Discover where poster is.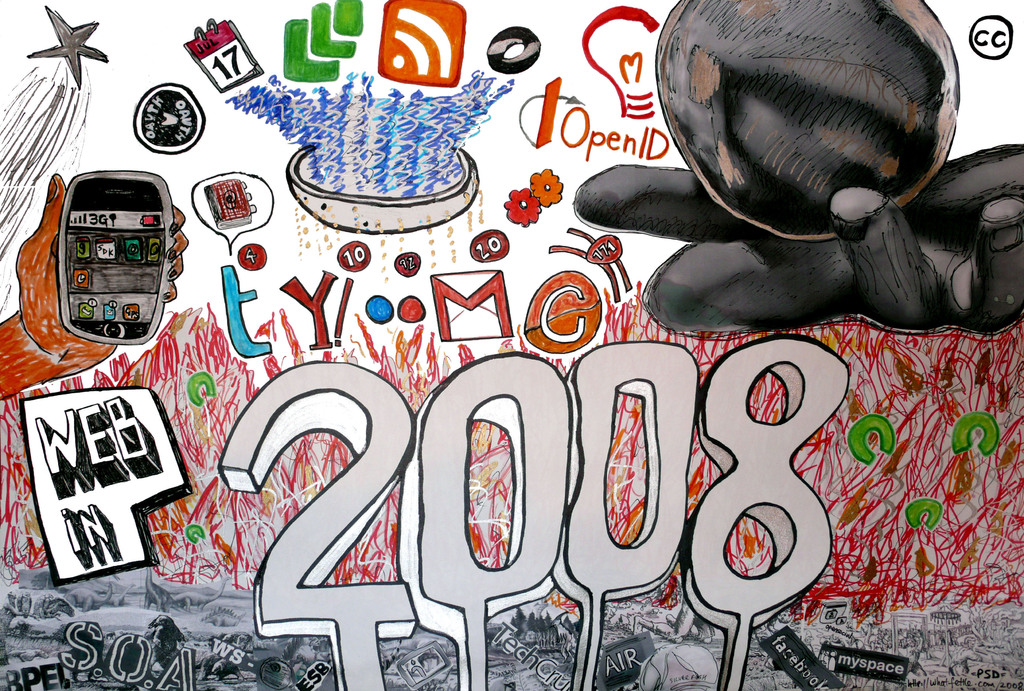
Discovered at 0:0:1023:690.
